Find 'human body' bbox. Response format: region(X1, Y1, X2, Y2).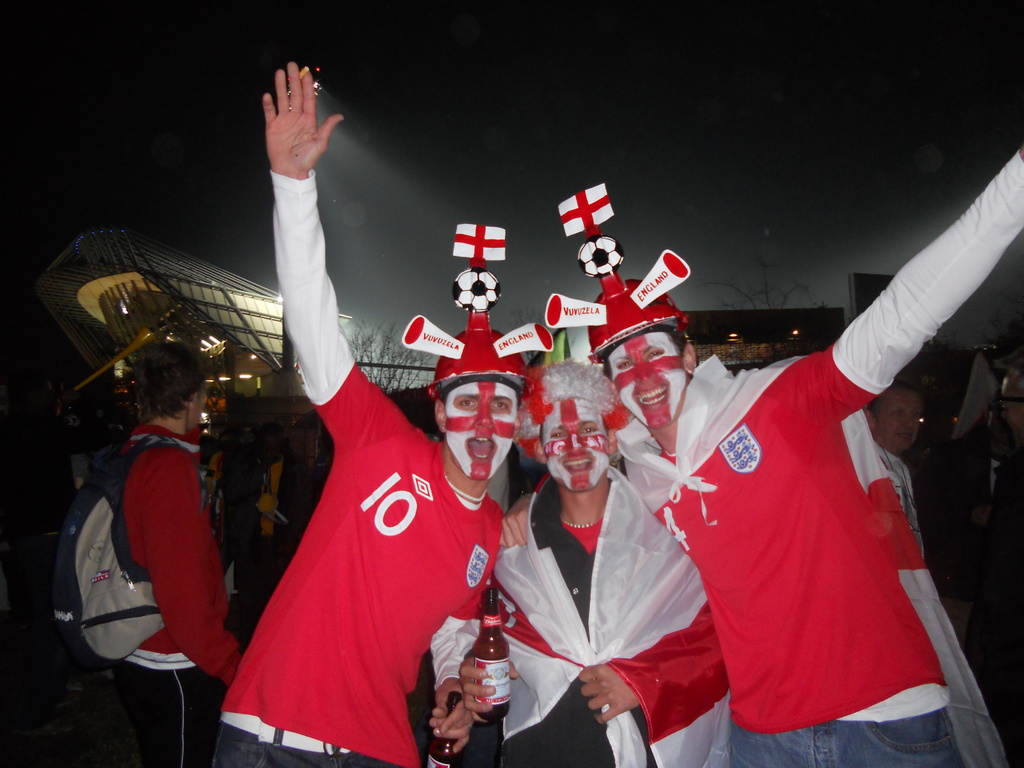
region(882, 442, 928, 550).
